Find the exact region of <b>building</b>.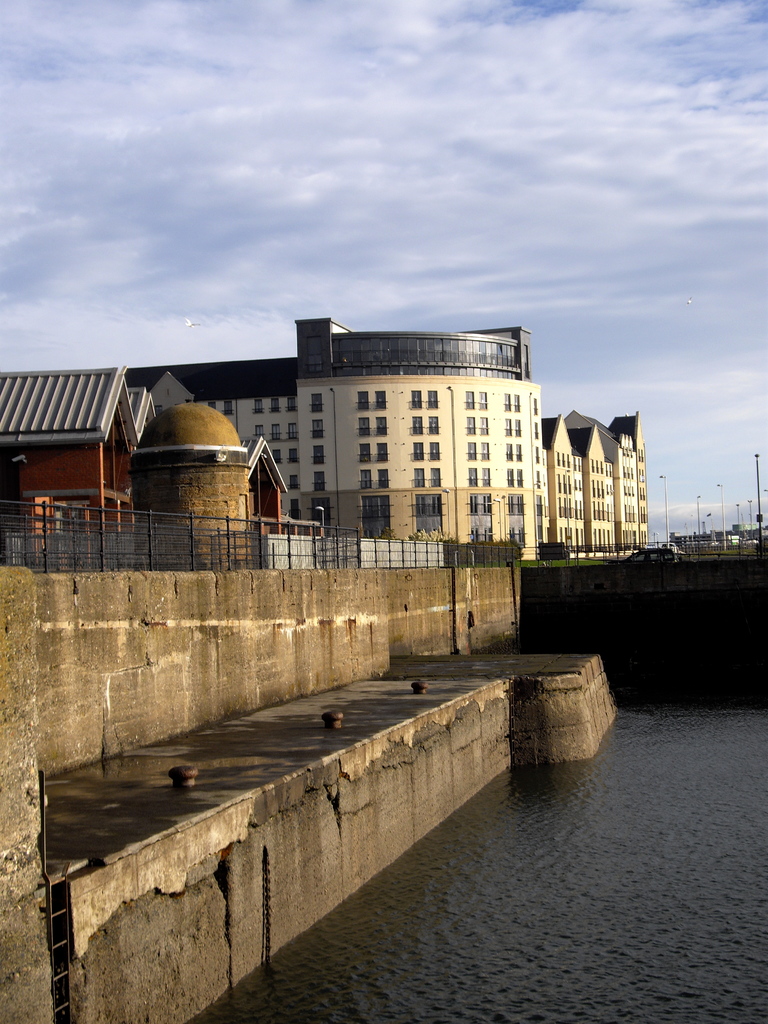
Exact region: 130, 403, 254, 567.
